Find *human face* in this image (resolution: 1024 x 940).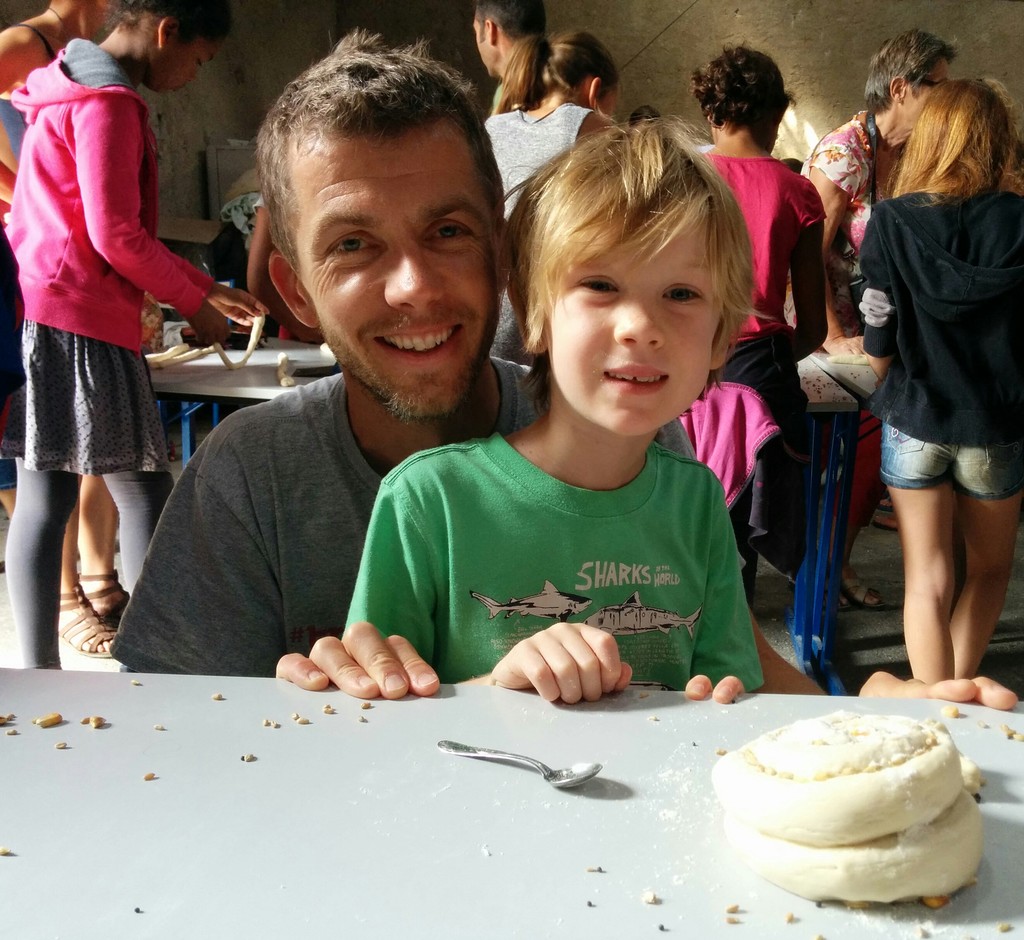
box=[298, 138, 502, 413].
